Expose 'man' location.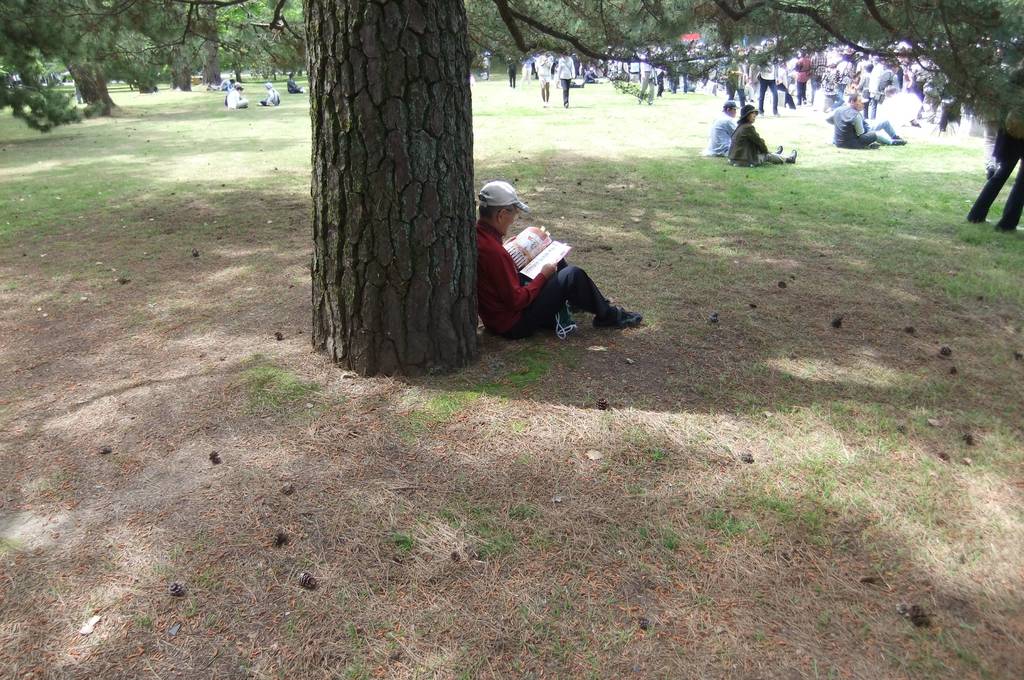
Exposed at (x1=705, y1=101, x2=737, y2=157).
